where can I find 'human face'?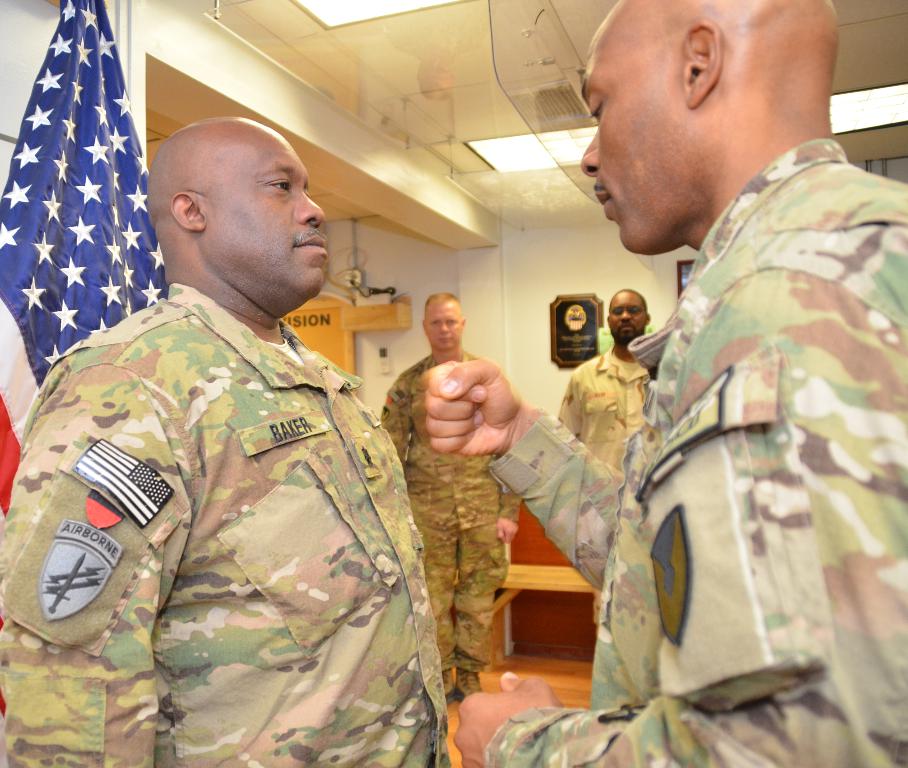
You can find it at select_region(427, 303, 460, 347).
